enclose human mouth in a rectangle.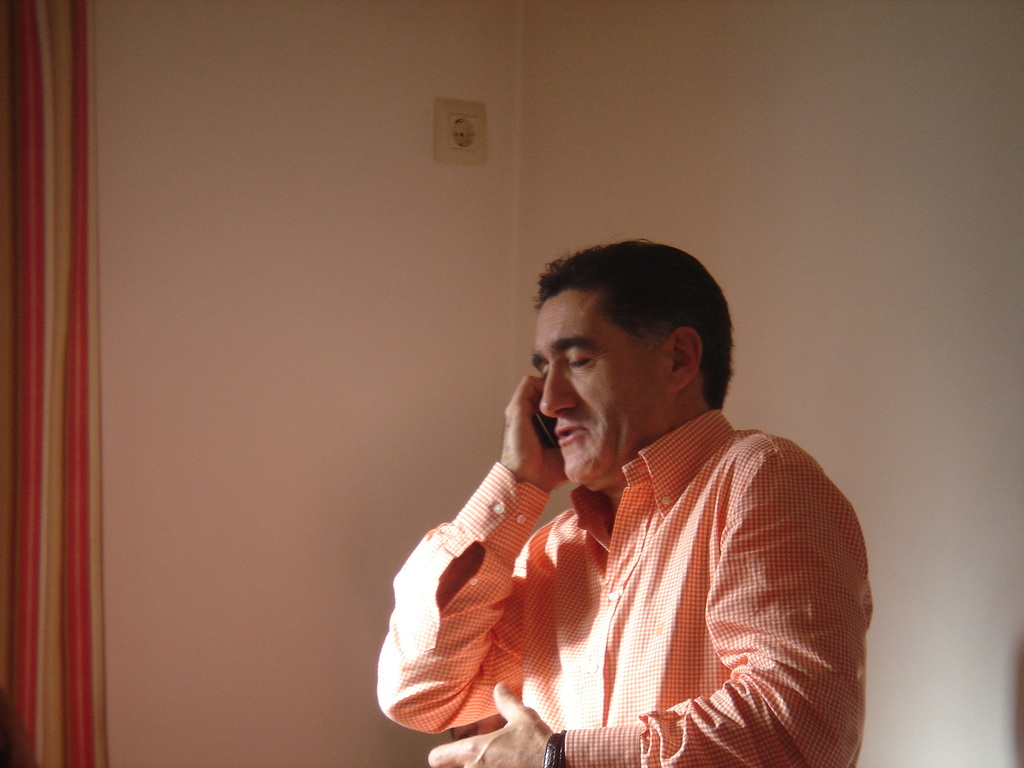
box=[553, 424, 588, 447].
